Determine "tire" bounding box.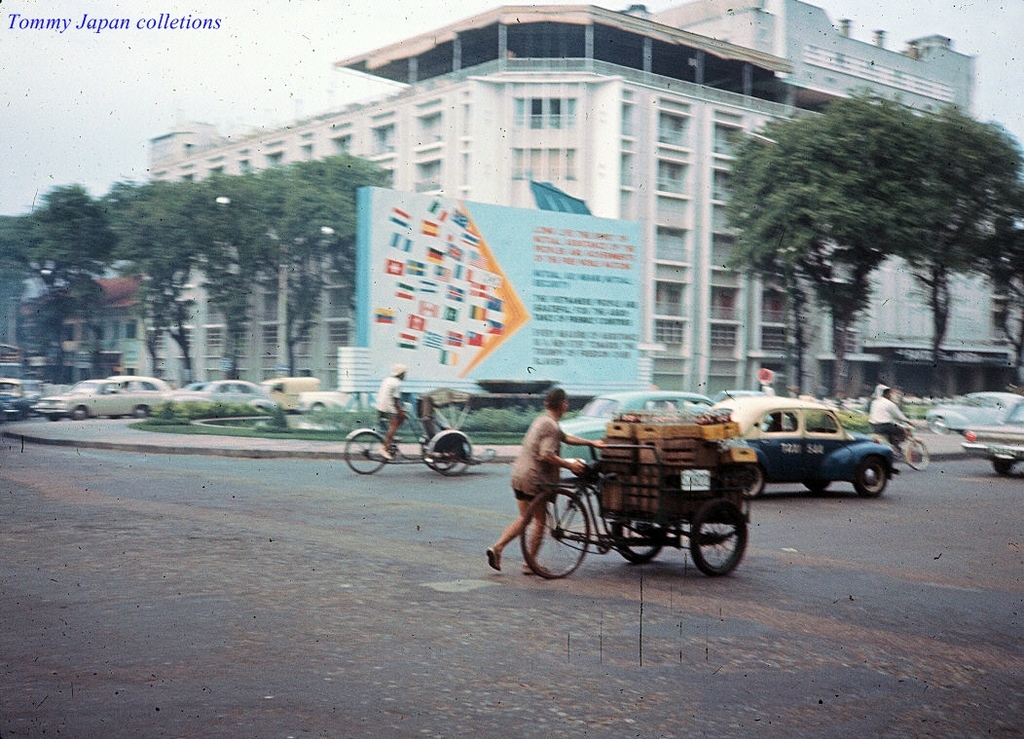
Determined: 993:461:1013:474.
